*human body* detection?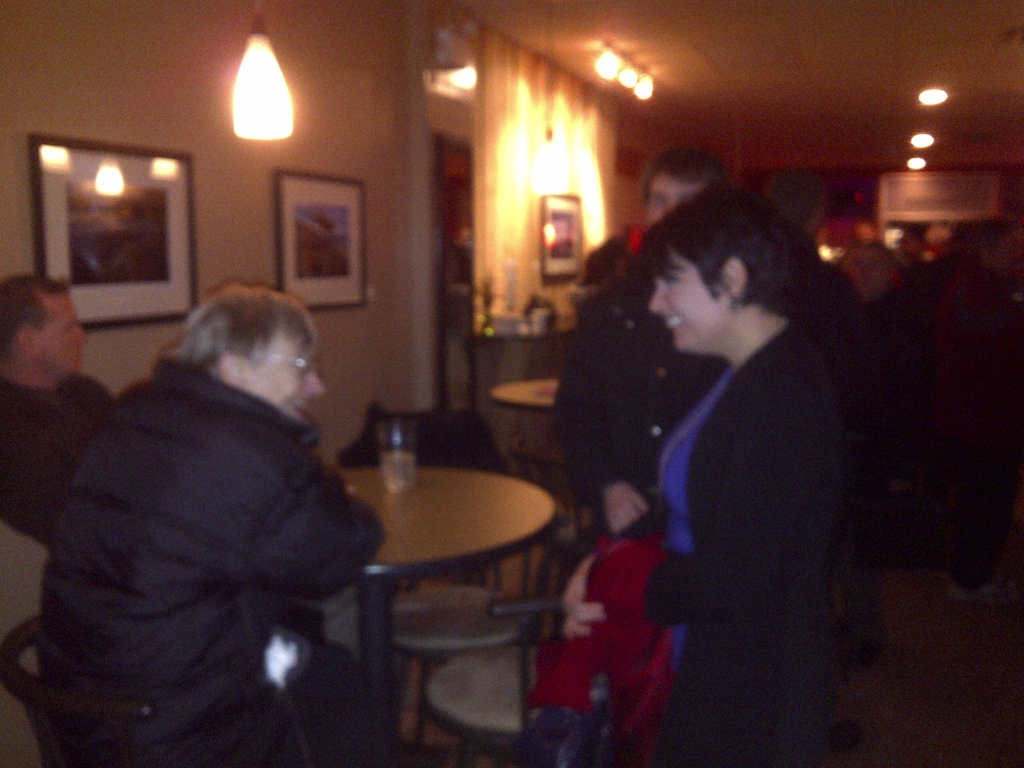
[x1=547, y1=140, x2=732, y2=556]
